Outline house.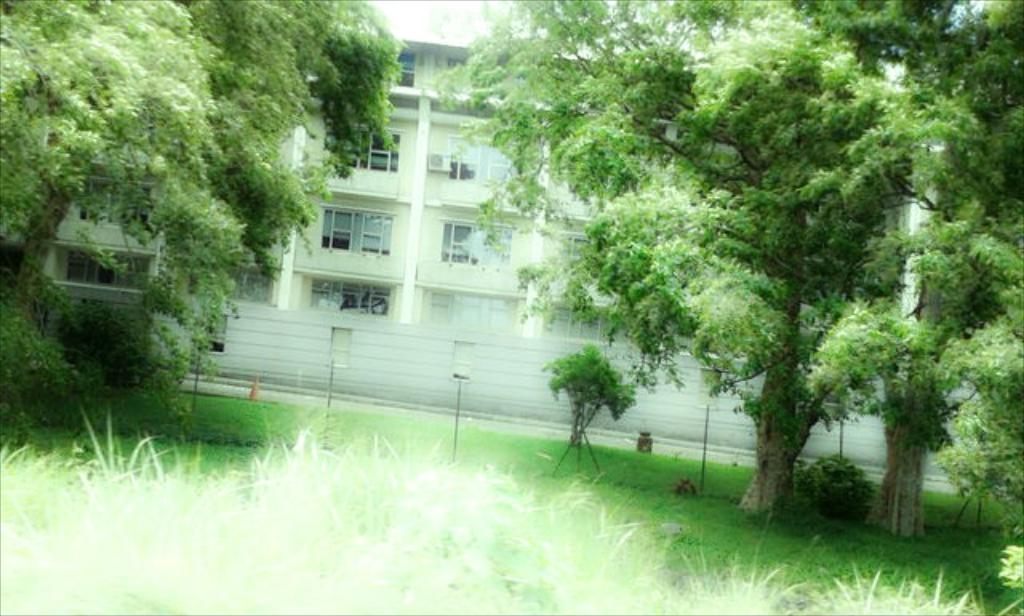
Outline: <bbox>142, 46, 957, 474</bbox>.
